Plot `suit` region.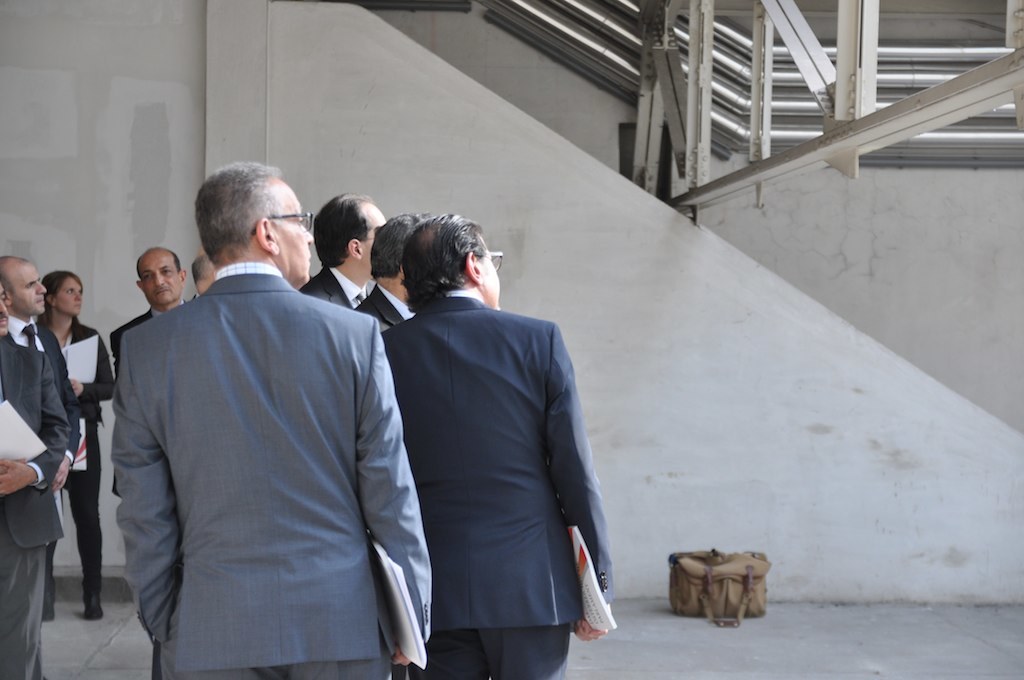
Plotted at x1=298, y1=273, x2=351, y2=310.
